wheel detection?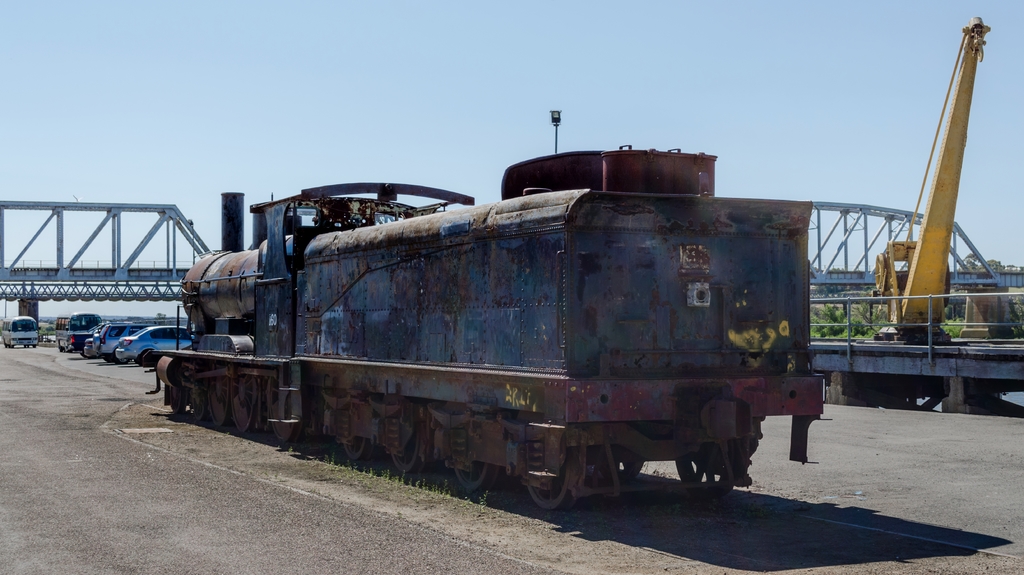
[194, 379, 207, 419]
